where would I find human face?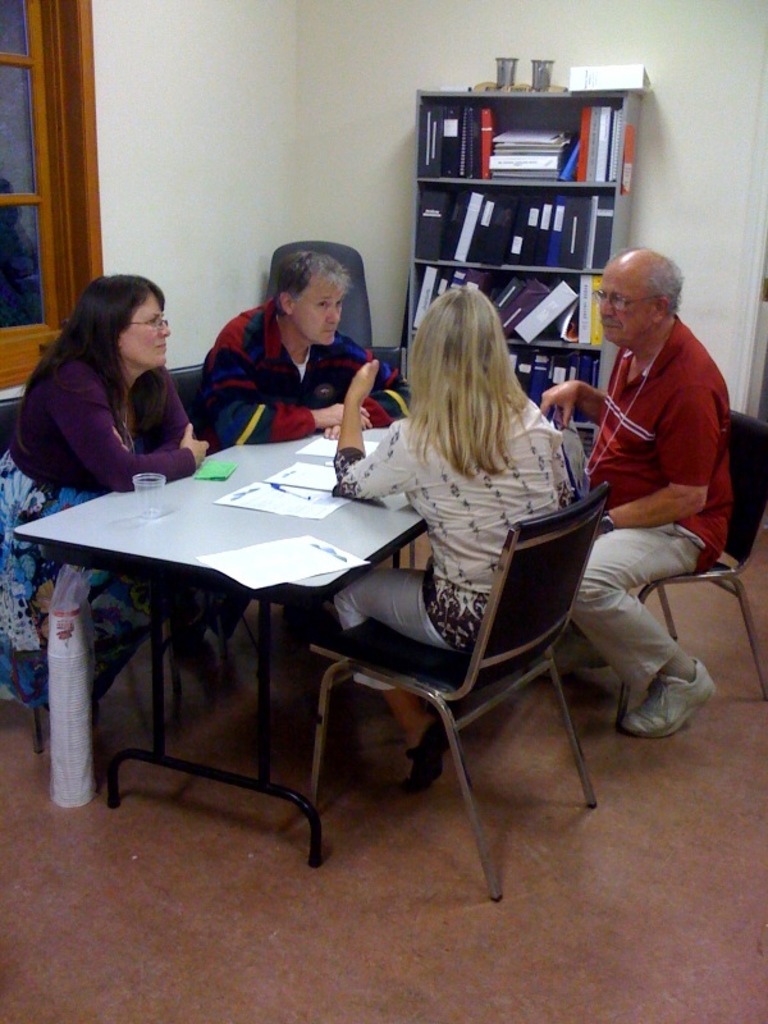
At {"x1": 598, "y1": 270, "x2": 657, "y2": 339}.
